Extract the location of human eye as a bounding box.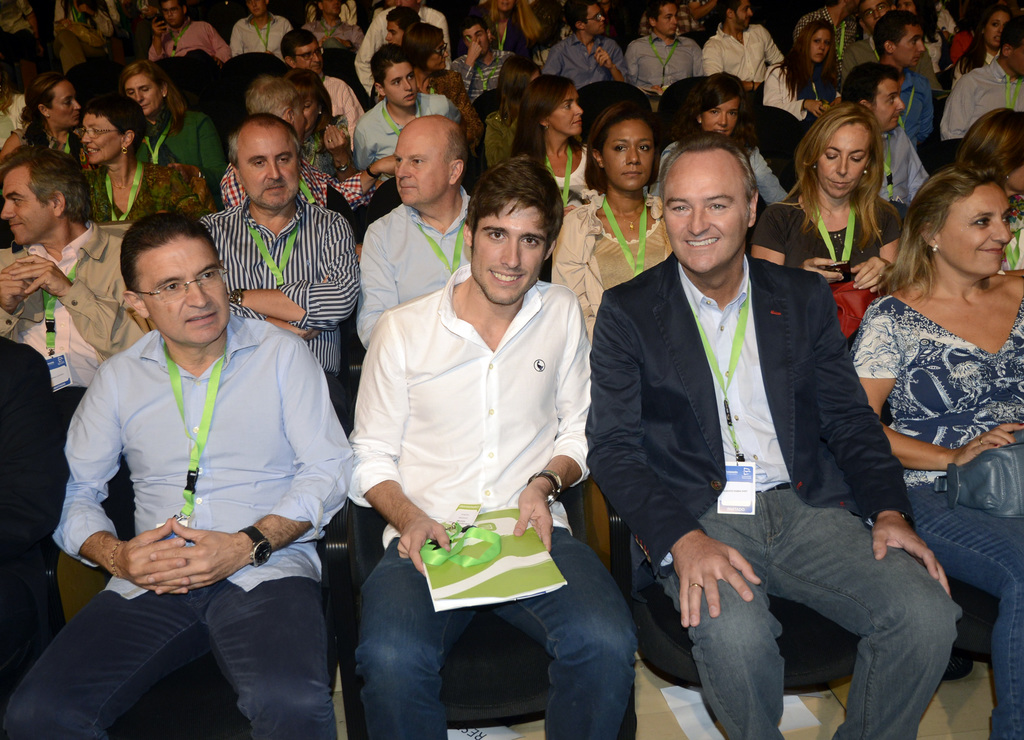
406,74,413,81.
